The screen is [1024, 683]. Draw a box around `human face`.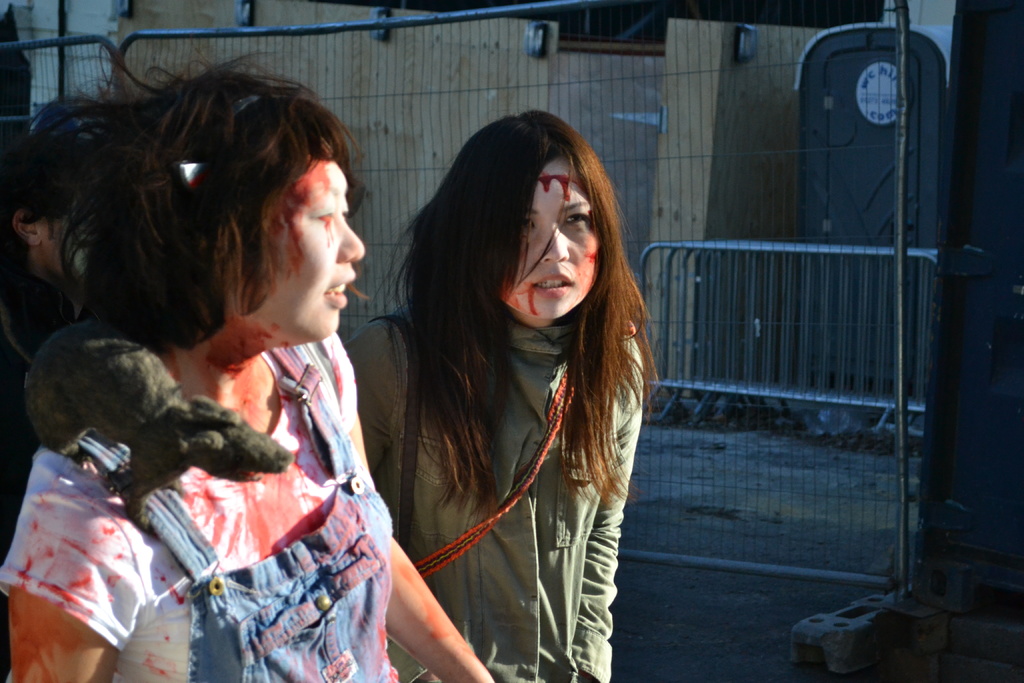
<bbox>224, 162, 367, 343</bbox>.
